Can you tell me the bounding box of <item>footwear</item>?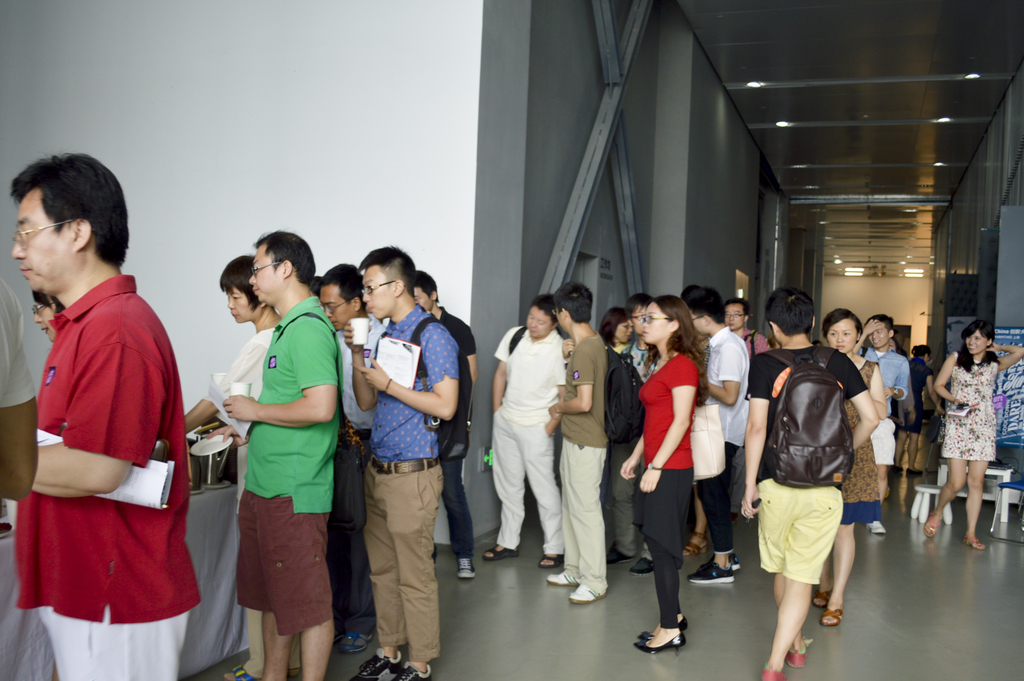
<box>348,646,404,680</box>.
